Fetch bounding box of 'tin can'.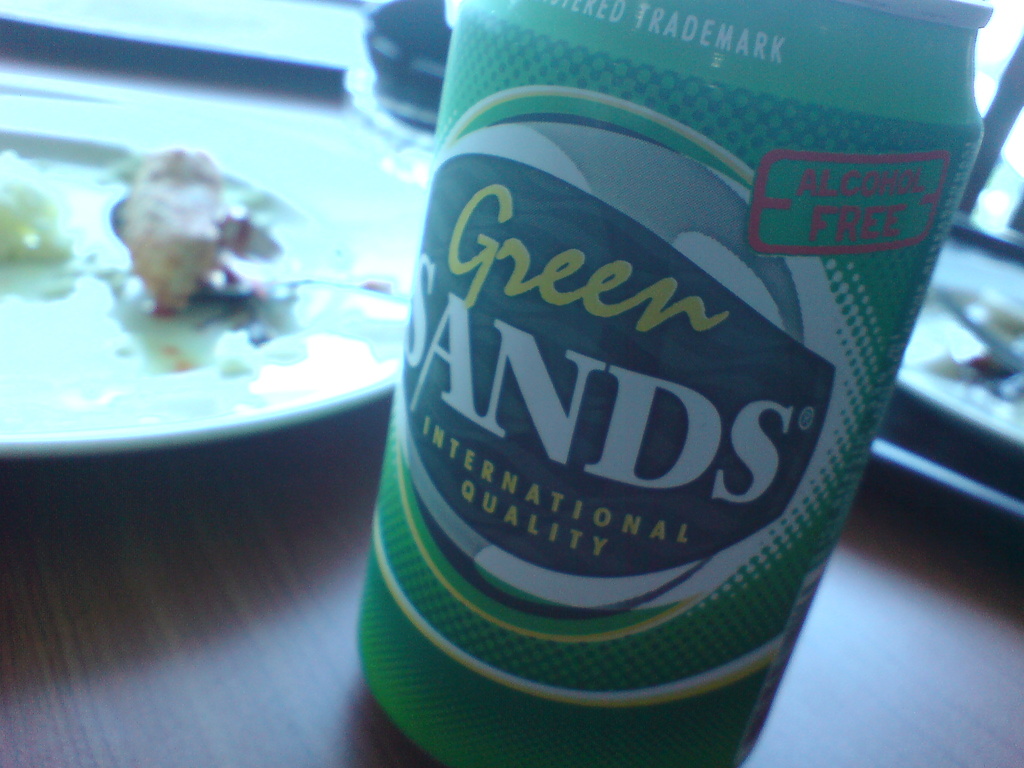
Bbox: 355:0:989:767.
